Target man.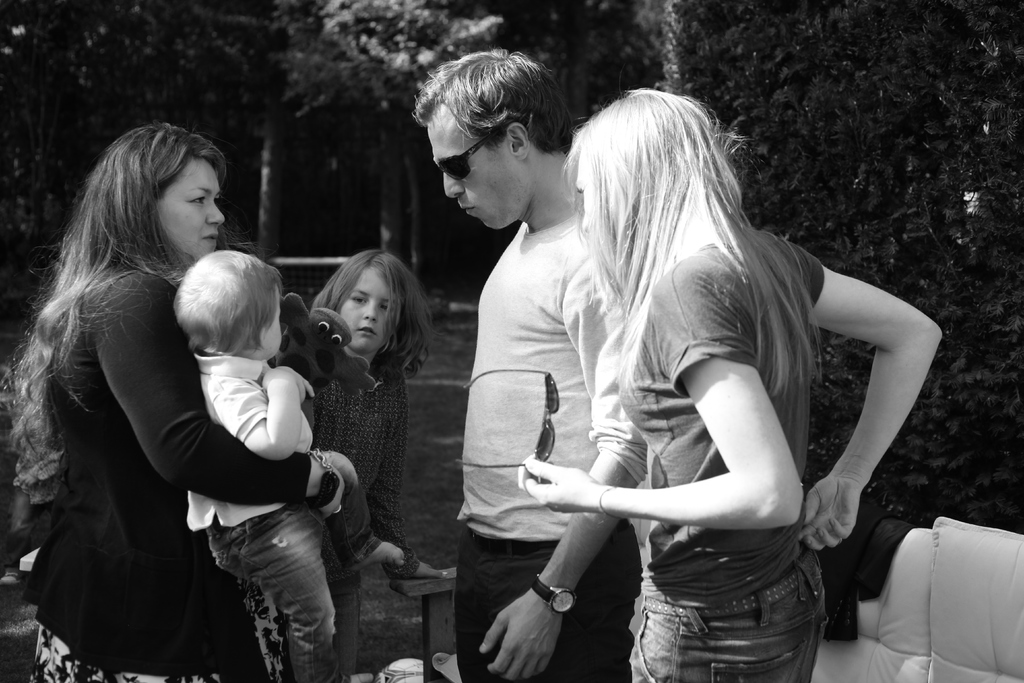
Target region: <box>431,53,664,659</box>.
